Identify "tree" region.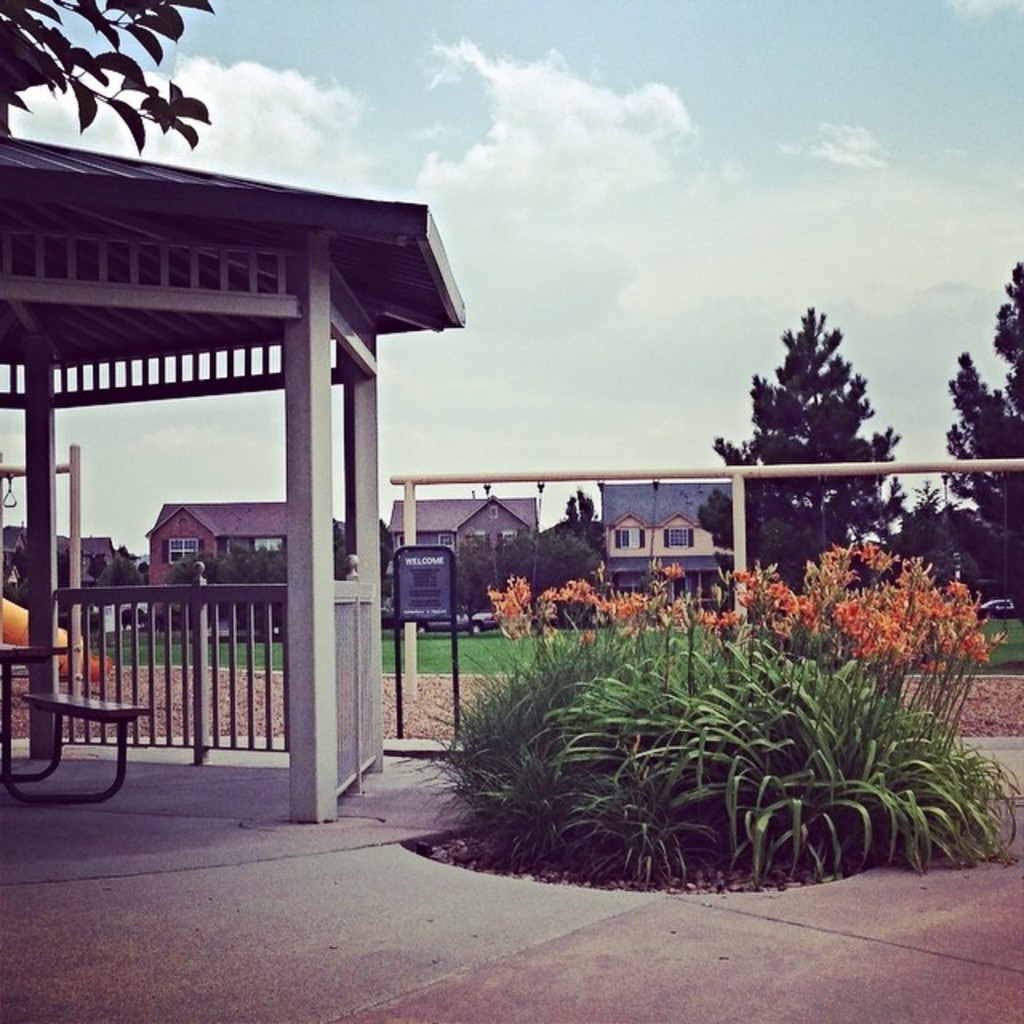
Region: crop(560, 490, 602, 547).
